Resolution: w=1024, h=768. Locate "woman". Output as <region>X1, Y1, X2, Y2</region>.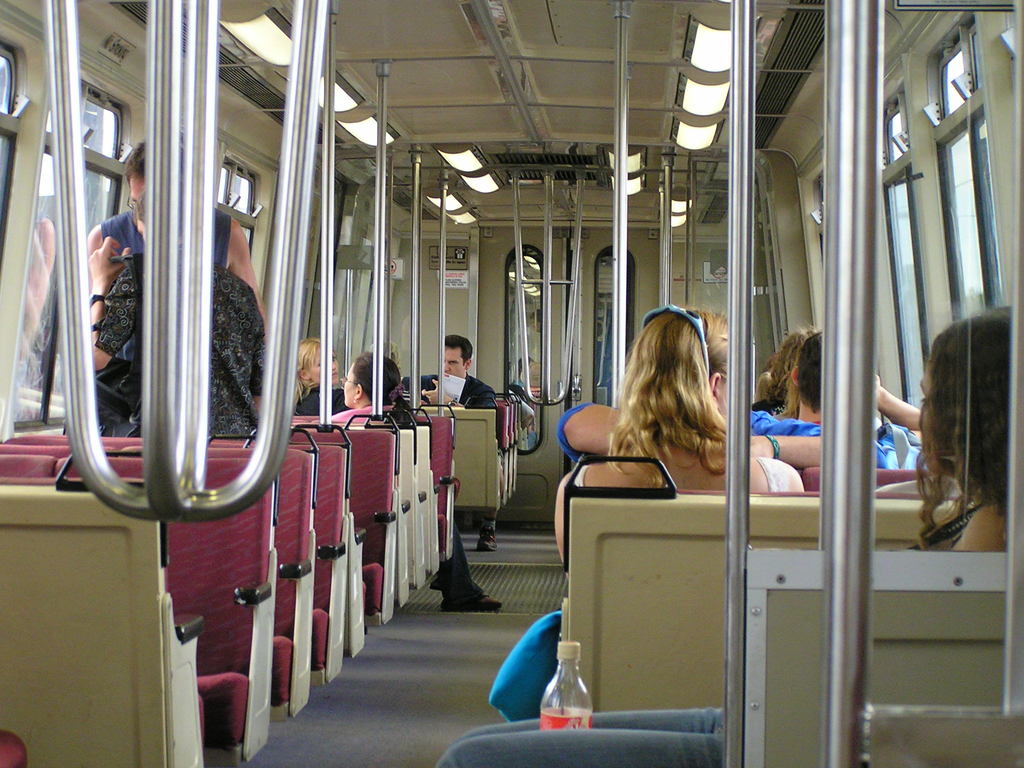
<region>551, 305, 805, 596</region>.
